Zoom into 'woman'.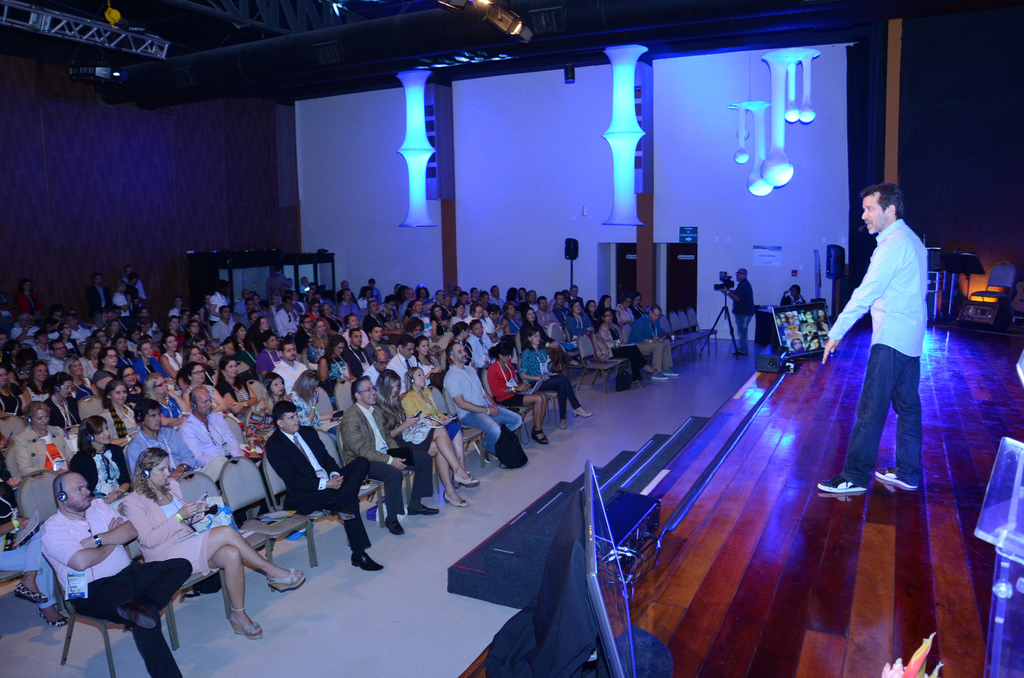
Zoom target: bbox=(371, 367, 478, 510).
